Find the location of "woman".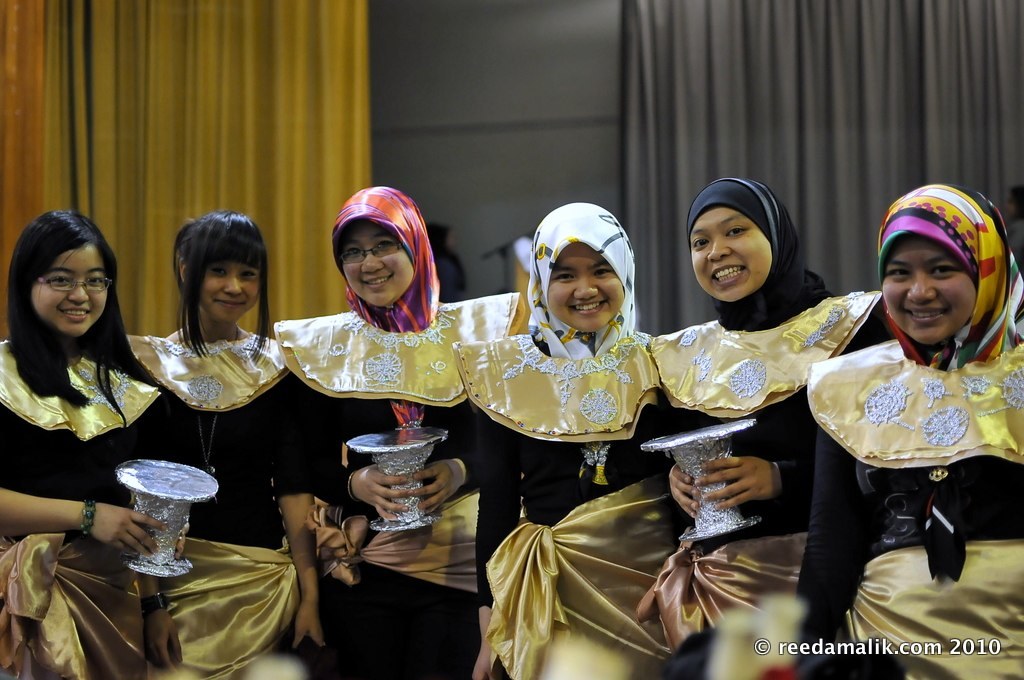
Location: box(122, 201, 321, 679).
